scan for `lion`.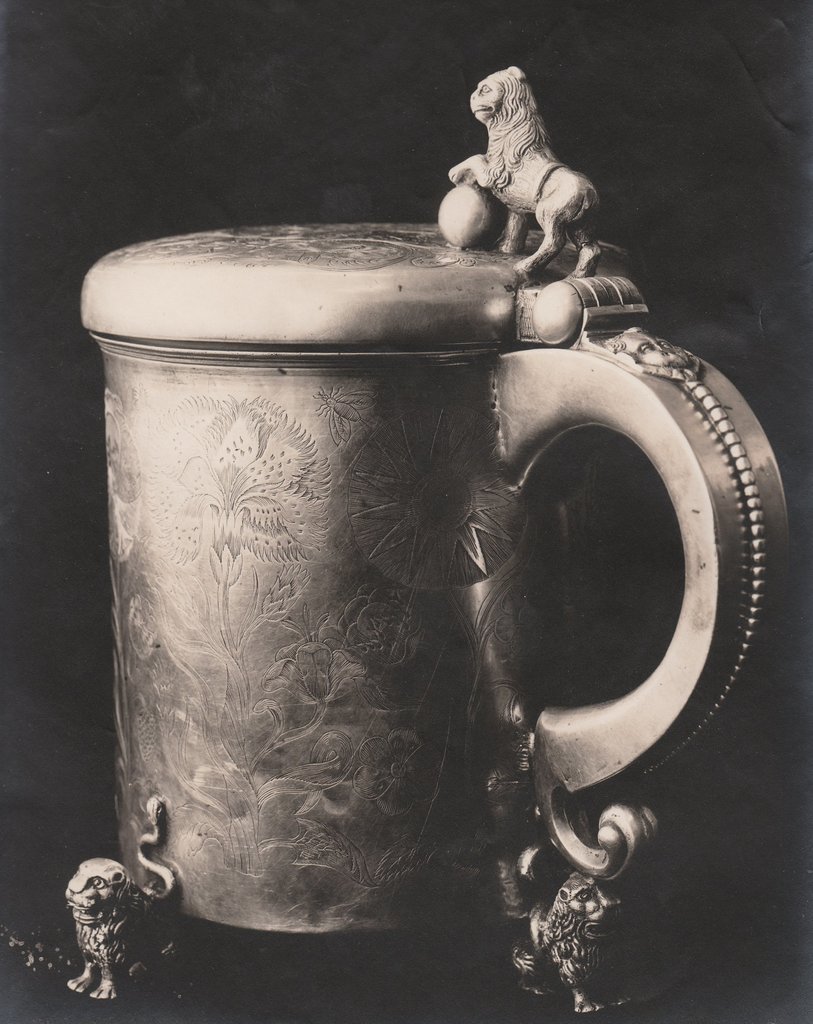
Scan result: left=444, top=62, right=605, bottom=278.
